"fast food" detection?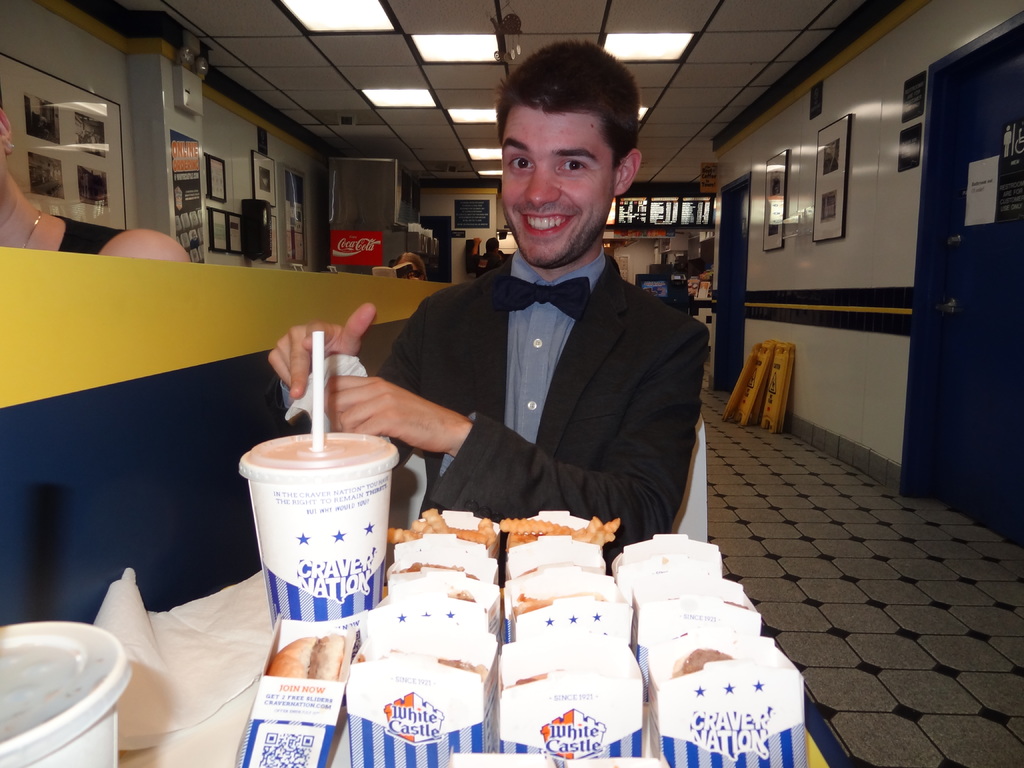
Rect(309, 633, 346, 682)
